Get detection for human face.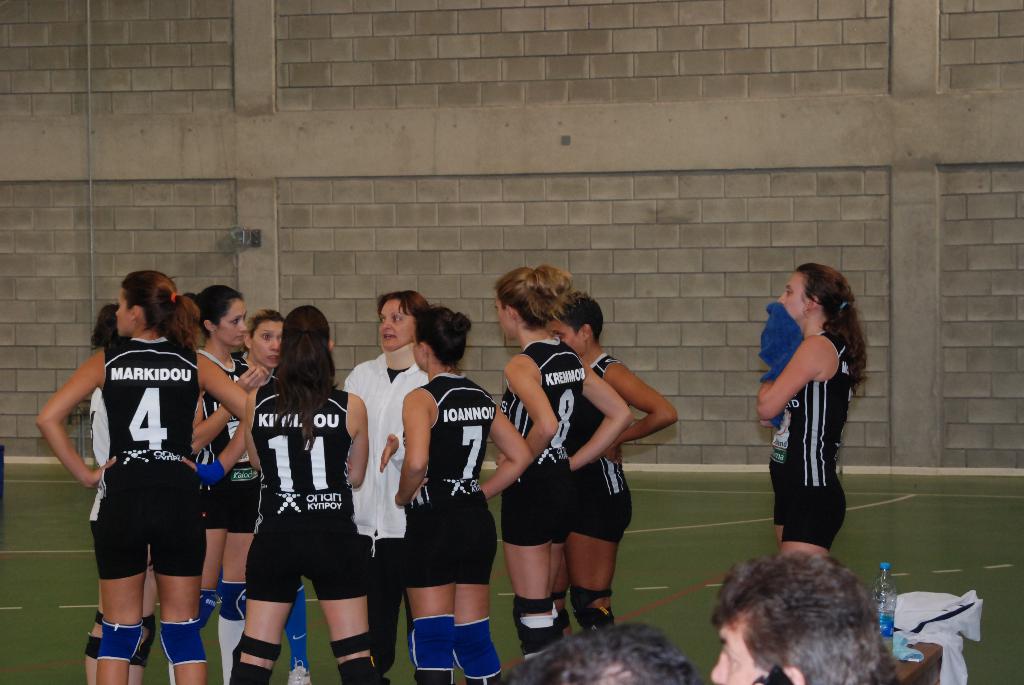
Detection: BBox(704, 597, 763, 684).
